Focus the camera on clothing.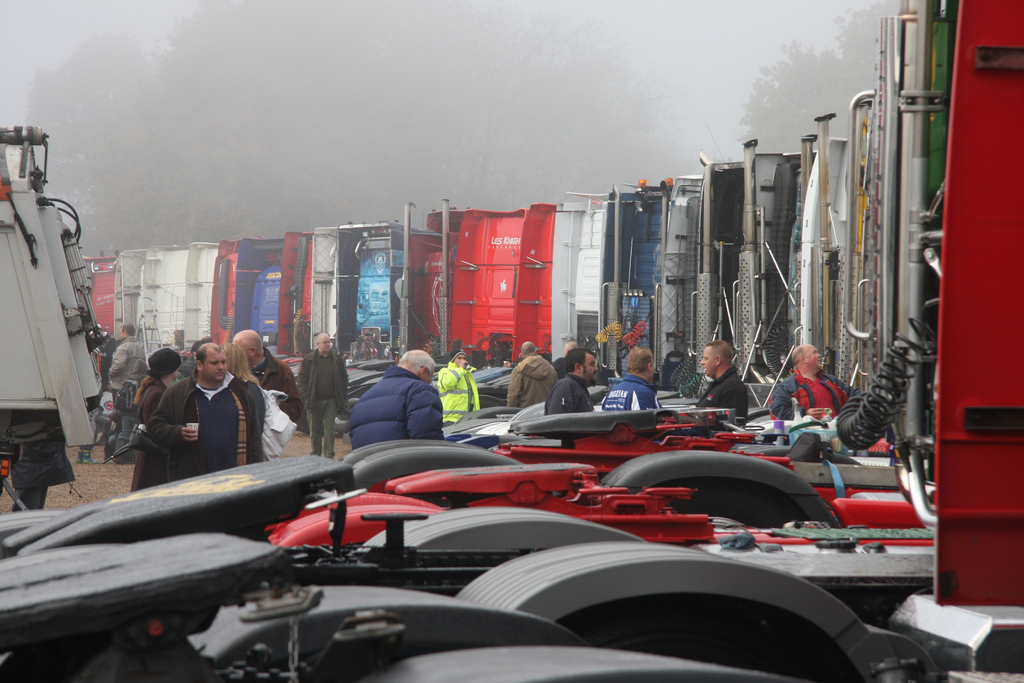
Focus region: <bbox>509, 352, 560, 407</bbox>.
